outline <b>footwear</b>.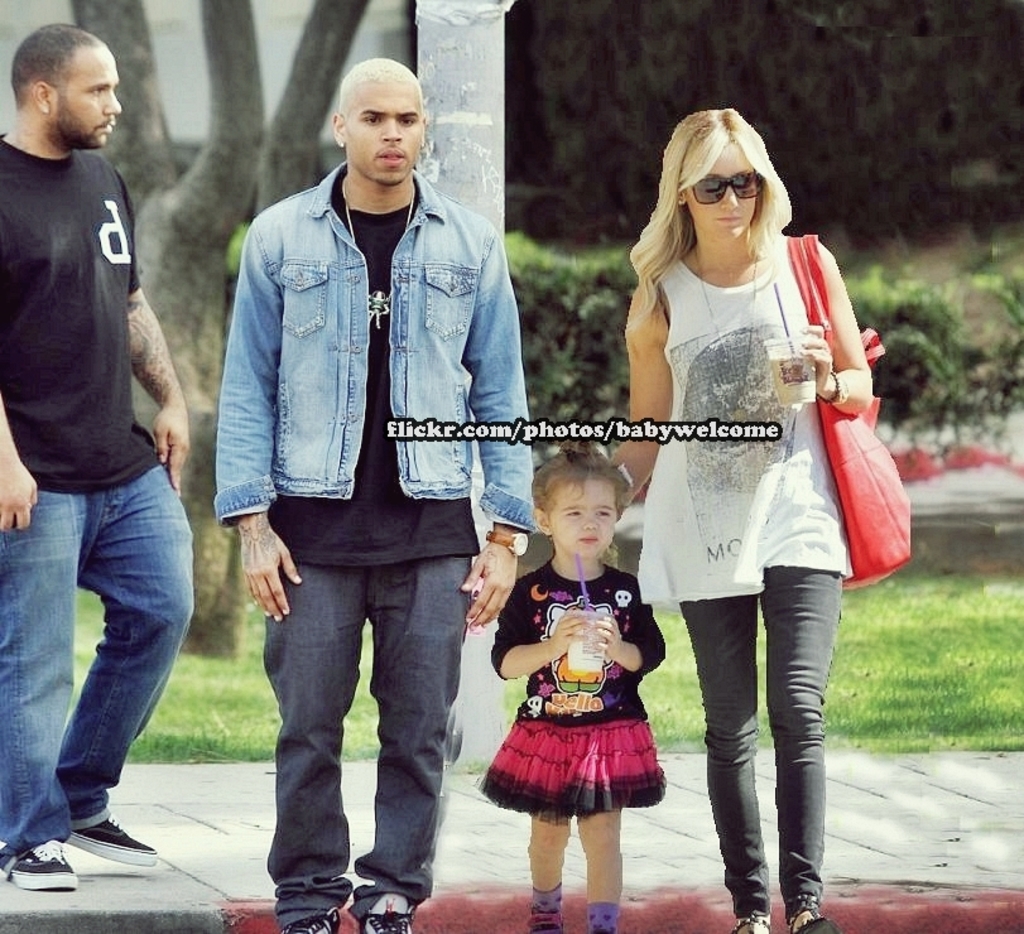
Outline: crop(278, 907, 336, 933).
